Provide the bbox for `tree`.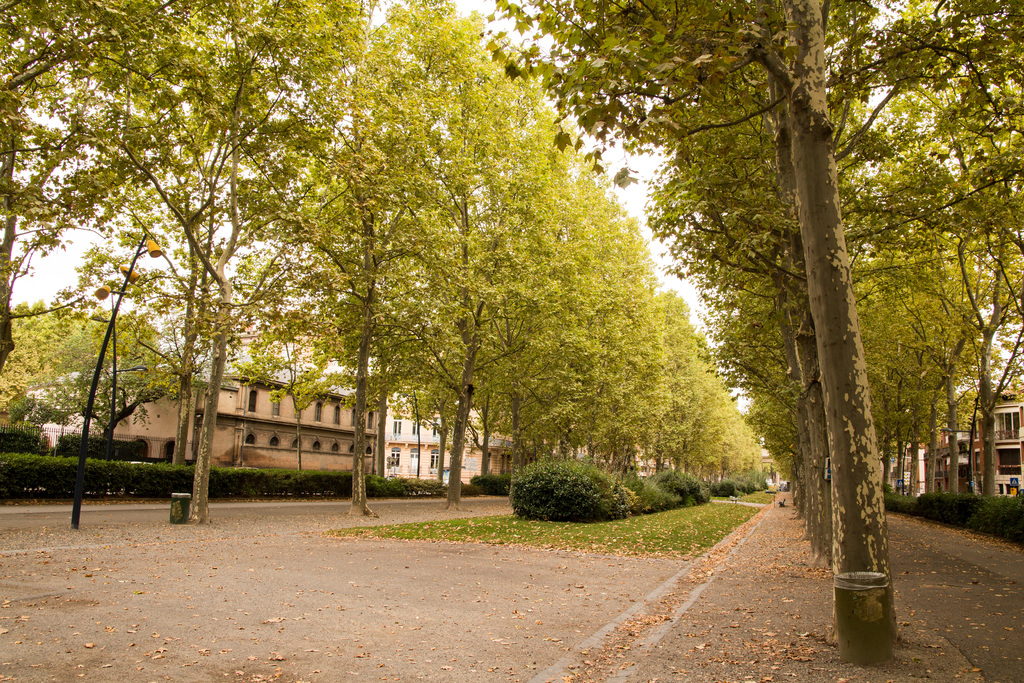
select_region(707, 265, 970, 532).
